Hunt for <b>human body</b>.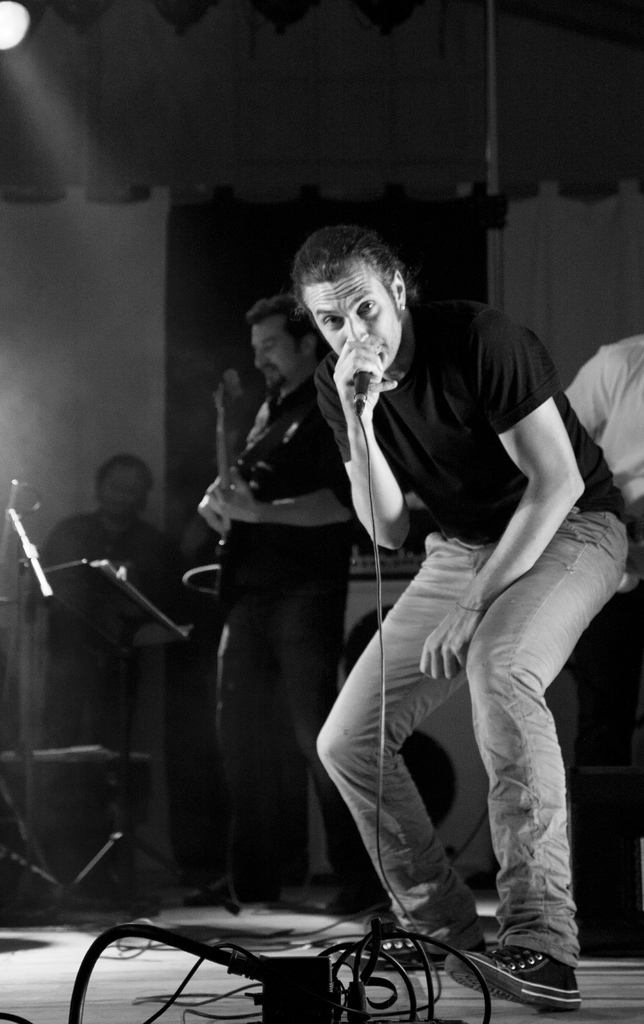
Hunted down at <region>205, 280, 366, 910</region>.
